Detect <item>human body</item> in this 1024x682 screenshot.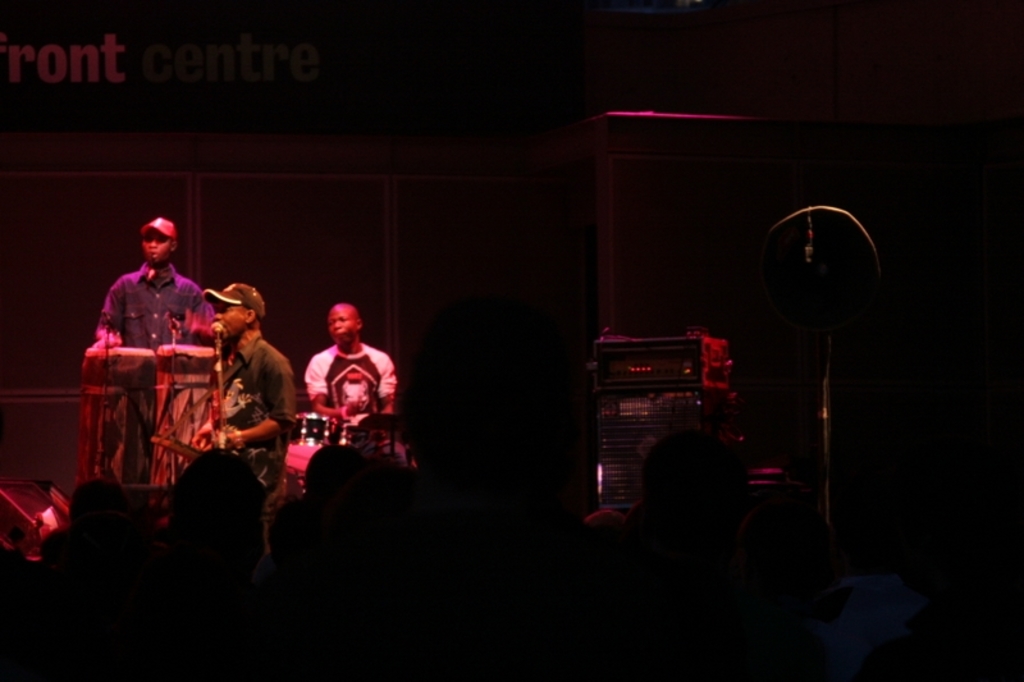
Detection: rect(306, 335, 415, 467).
